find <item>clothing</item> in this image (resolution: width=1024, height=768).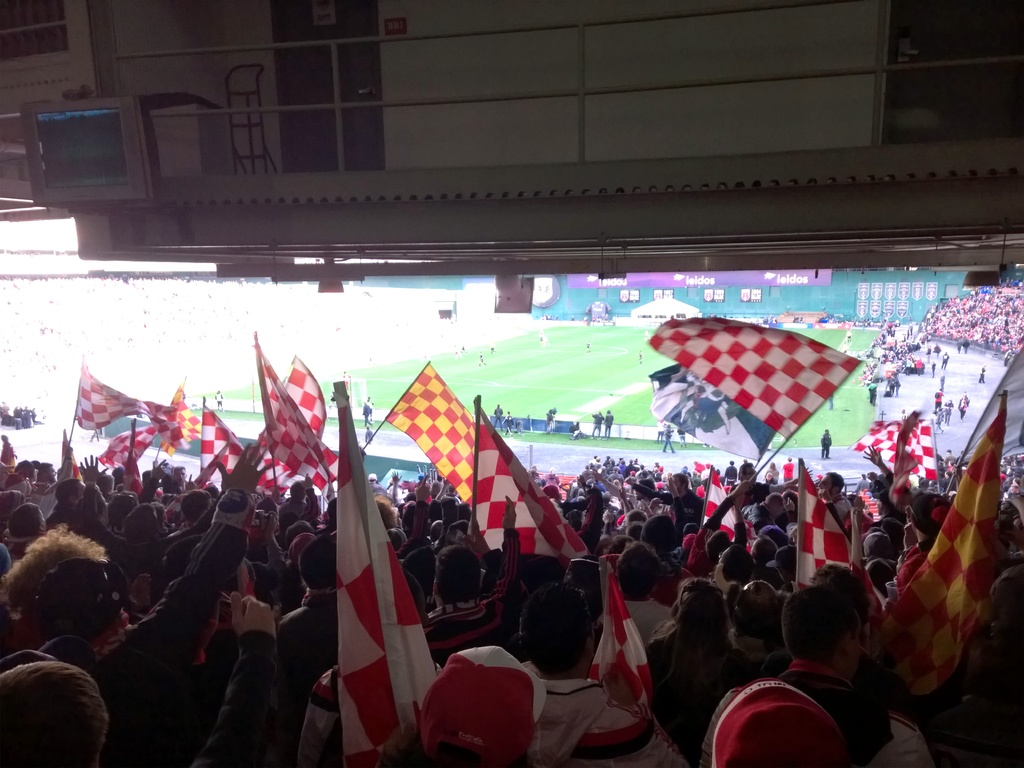
bbox=[696, 654, 931, 766].
